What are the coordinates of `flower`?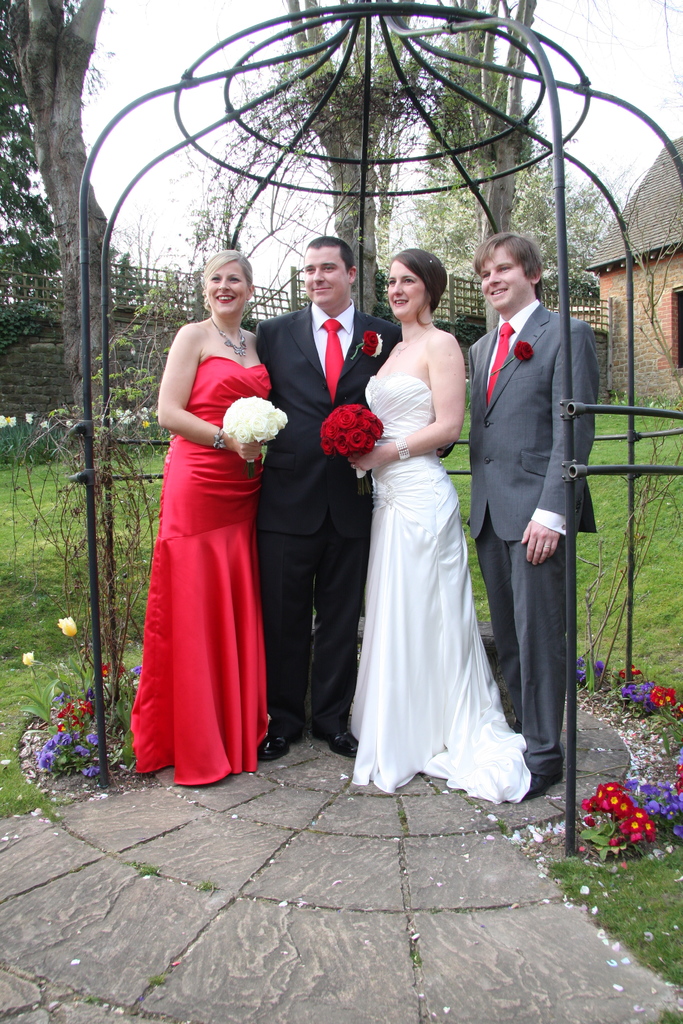
bbox(19, 652, 35, 668).
